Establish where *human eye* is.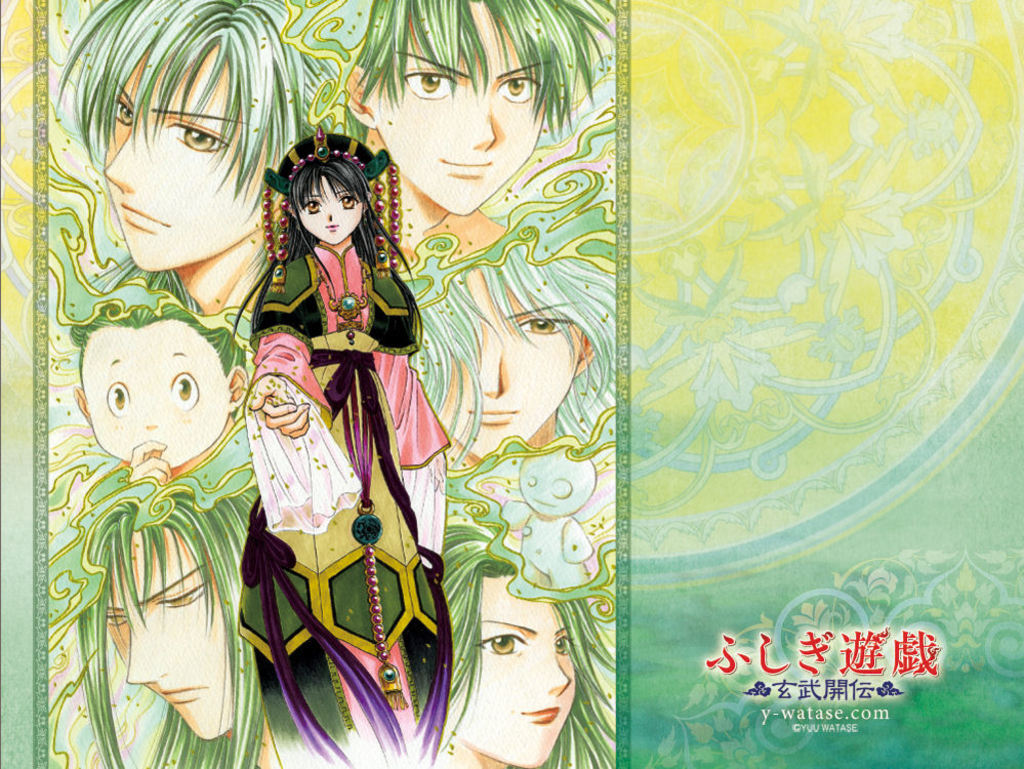
Established at (x1=298, y1=198, x2=324, y2=214).
